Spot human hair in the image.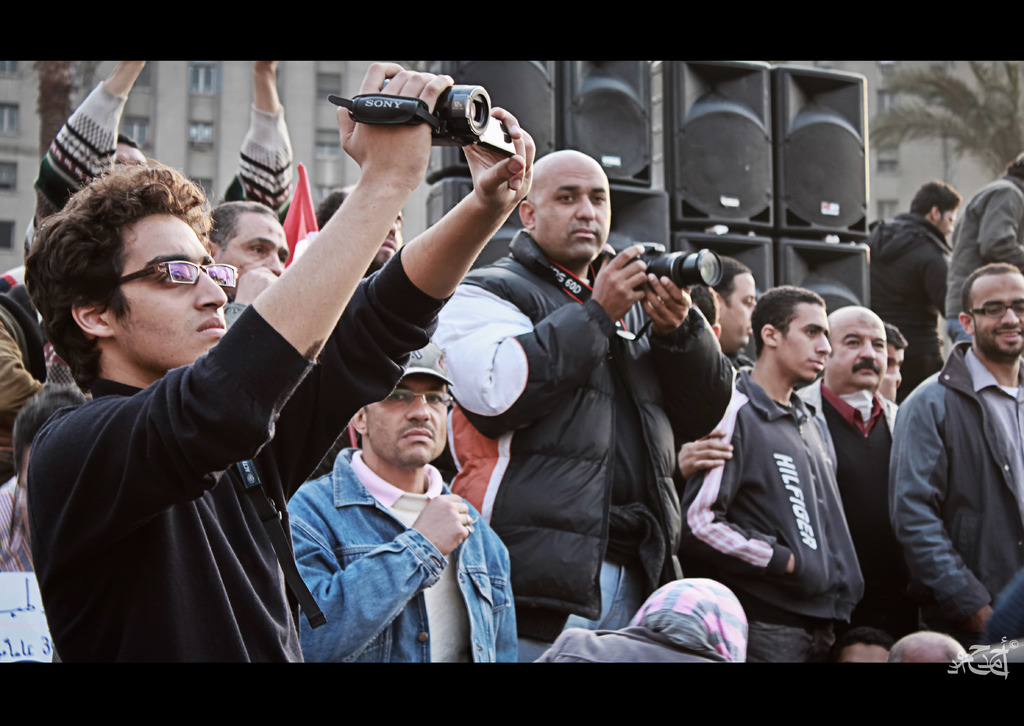
human hair found at {"x1": 959, "y1": 264, "x2": 1021, "y2": 316}.
